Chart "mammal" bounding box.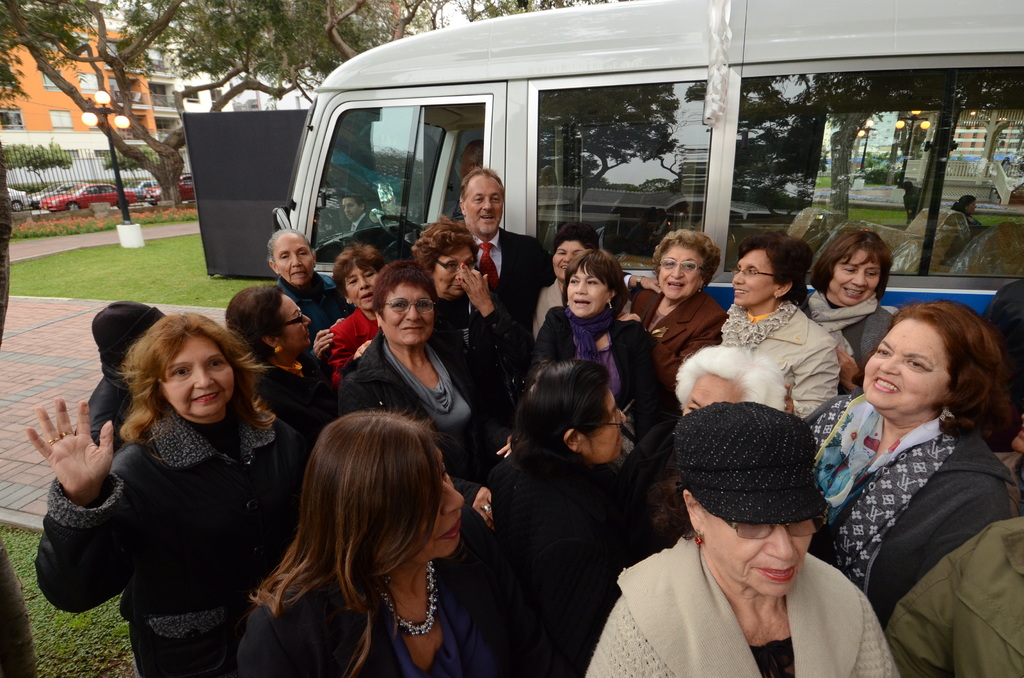
Charted: select_region(342, 195, 376, 228).
